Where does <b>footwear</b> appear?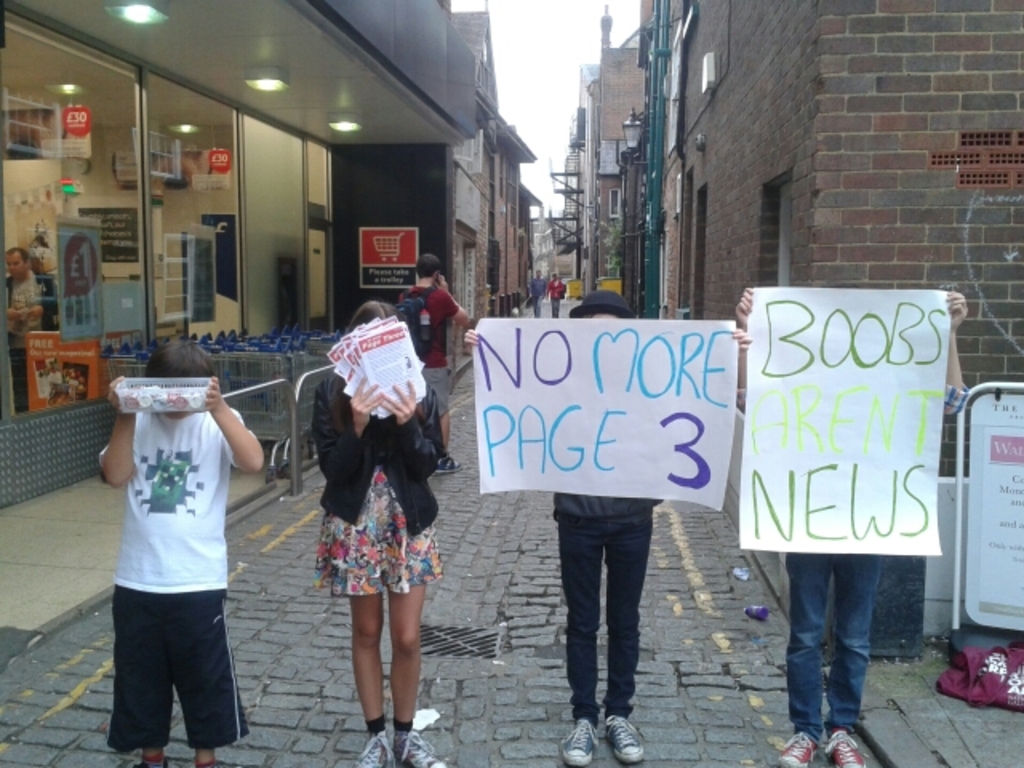
Appears at [390,728,445,766].
